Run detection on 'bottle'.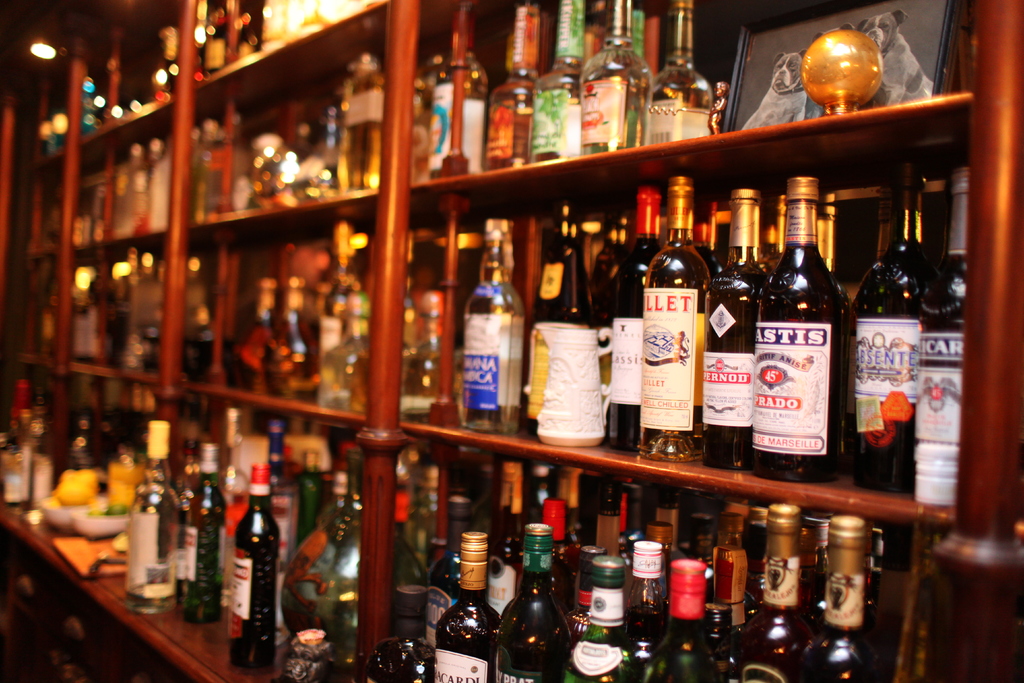
Result: bbox=[540, 496, 573, 576].
